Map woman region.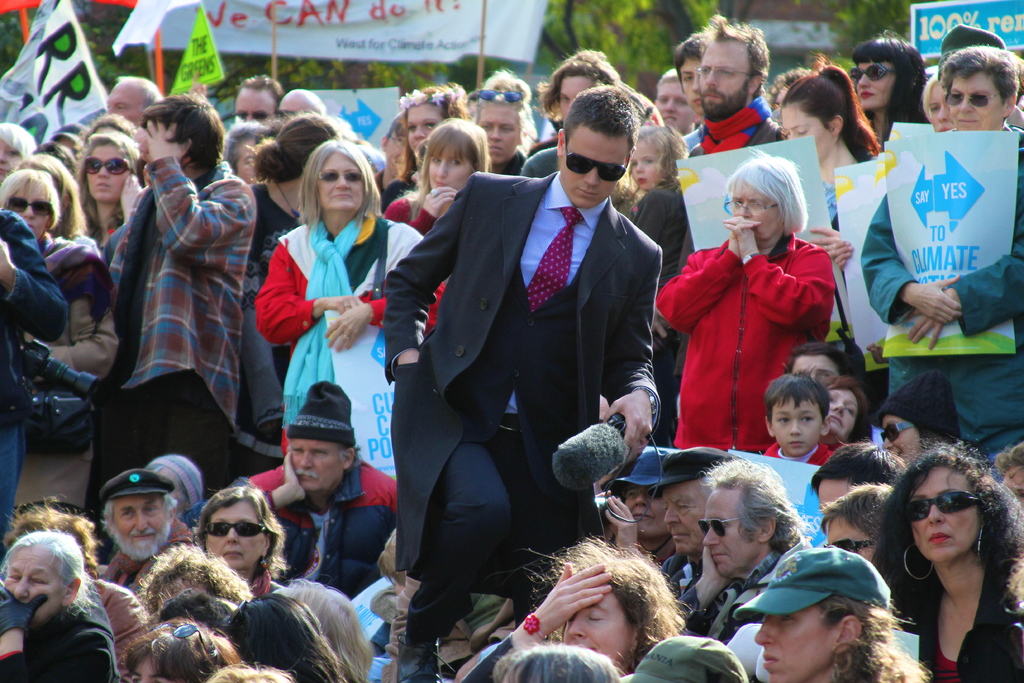
Mapped to box=[0, 528, 128, 682].
